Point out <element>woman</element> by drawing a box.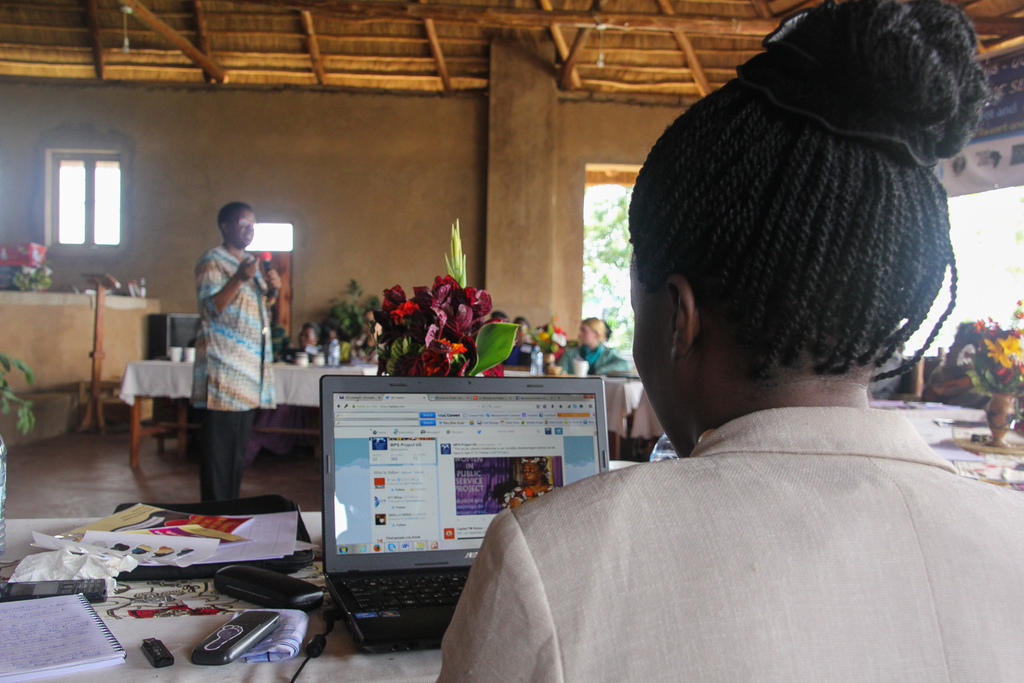
<region>437, 0, 1023, 682</region>.
